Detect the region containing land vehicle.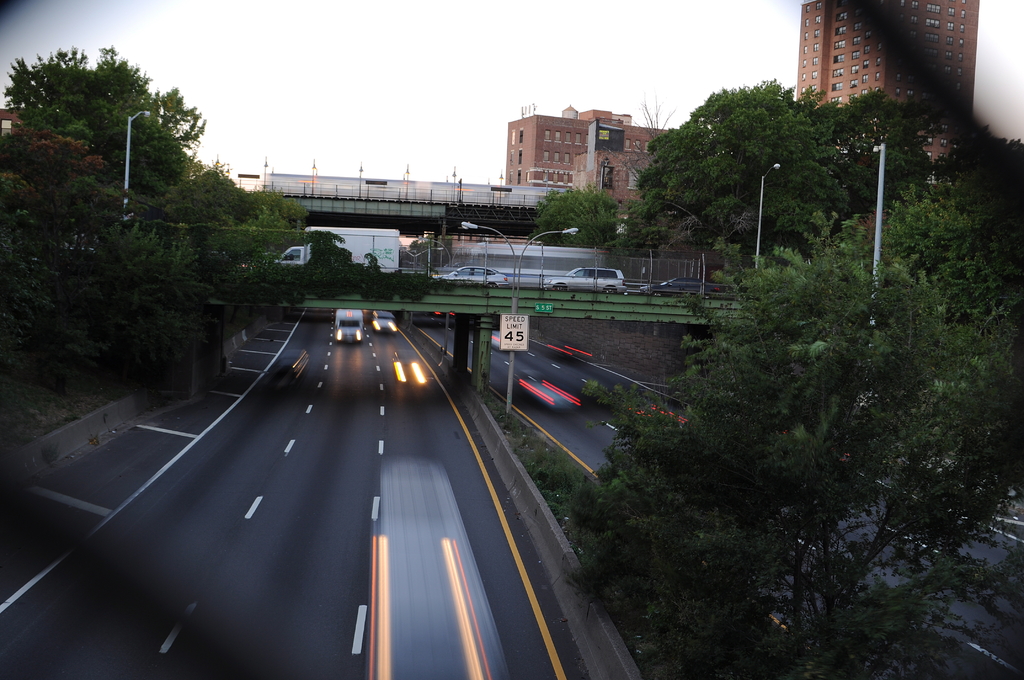
l=372, t=312, r=396, b=332.
